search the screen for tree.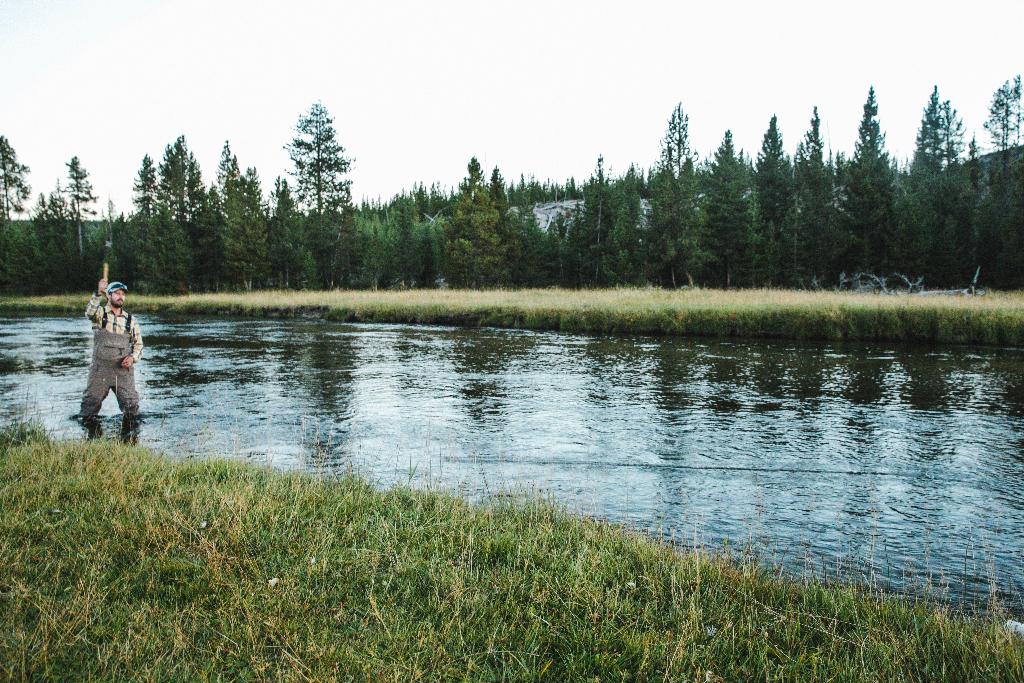
Found at region(277, 97, 351, 222).
